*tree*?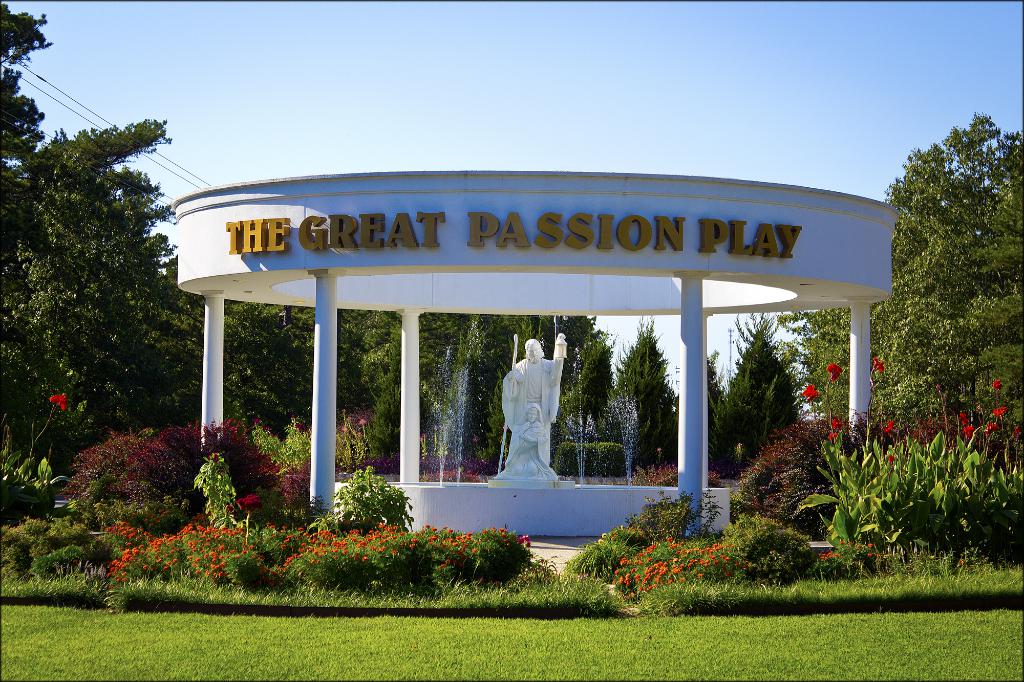
detection(1, 0, 210, 566)
